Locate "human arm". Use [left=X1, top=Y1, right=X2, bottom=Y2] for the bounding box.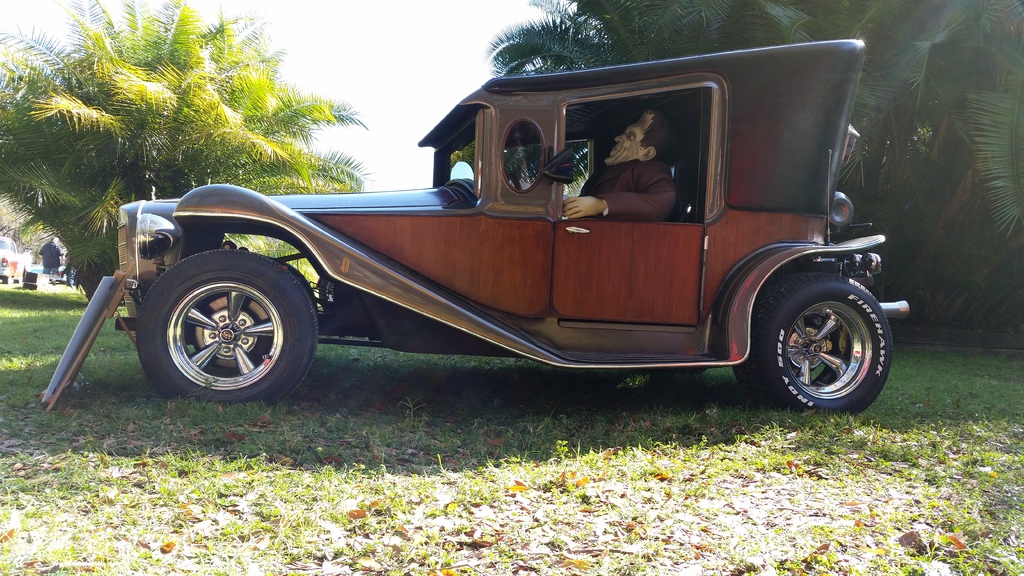
[left=561, top=191, right=606, bottom=221].
